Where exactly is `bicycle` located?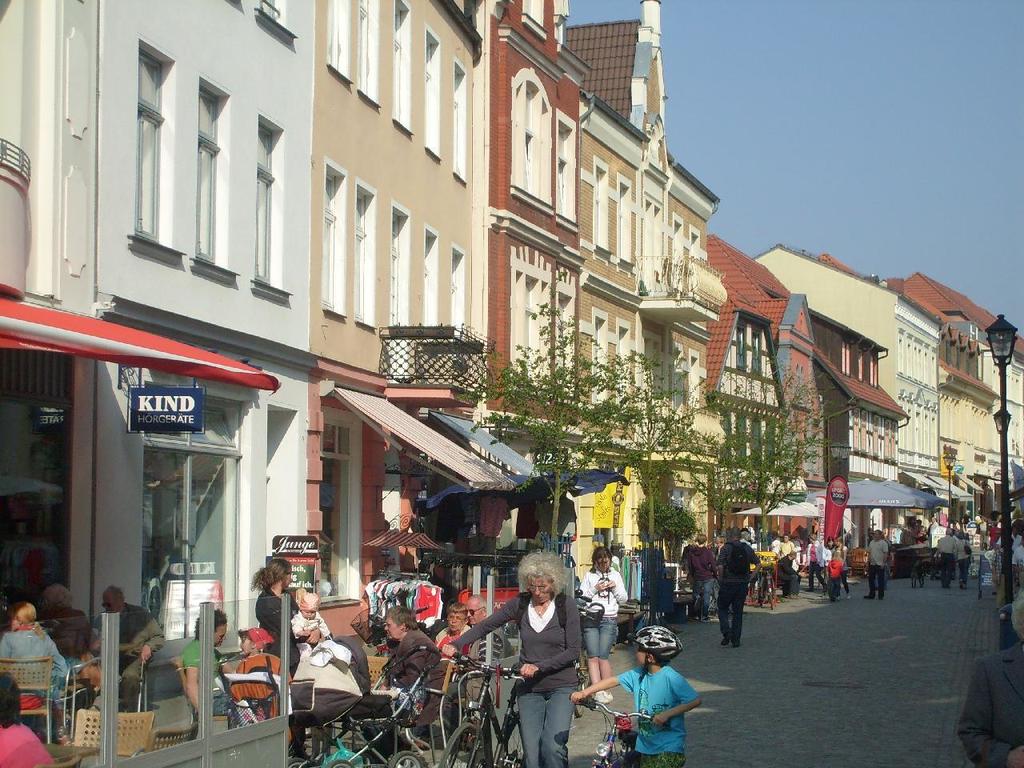
Its bounding box is bbox=[754, 558, 782, 612].
